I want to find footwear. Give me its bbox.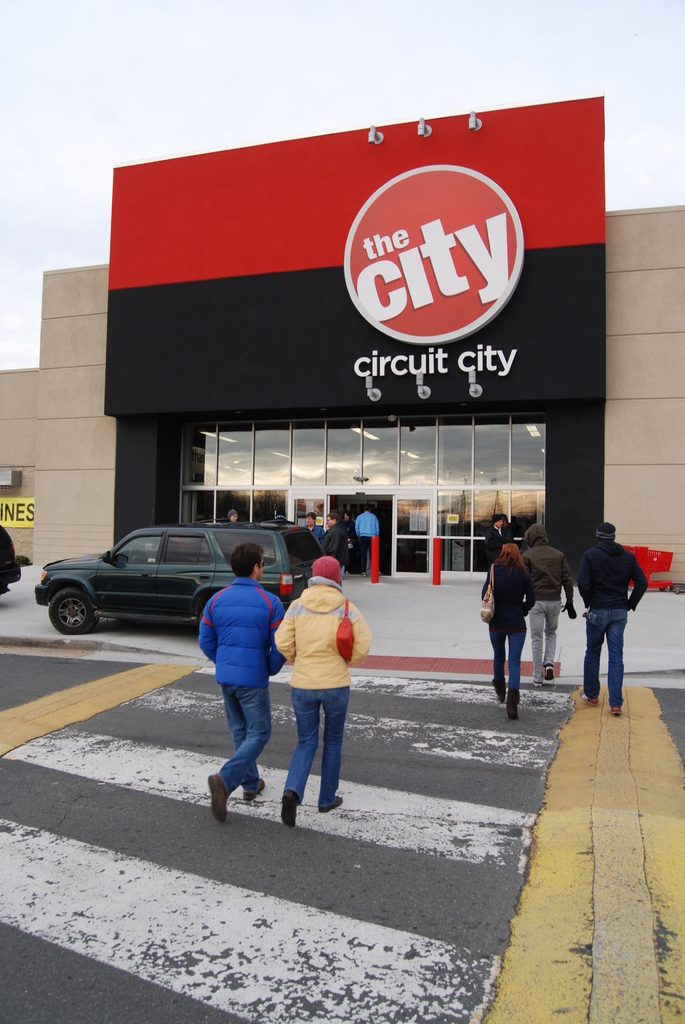
bbox=[580, 689, 599, 706].
